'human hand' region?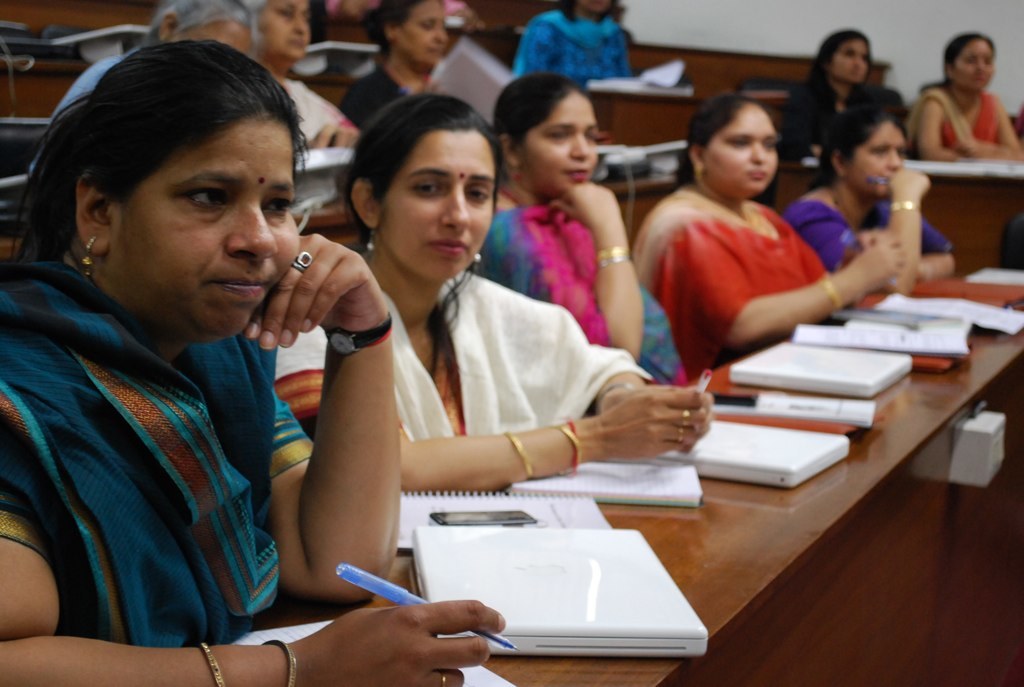
crop(887, 167, 931, 204)
